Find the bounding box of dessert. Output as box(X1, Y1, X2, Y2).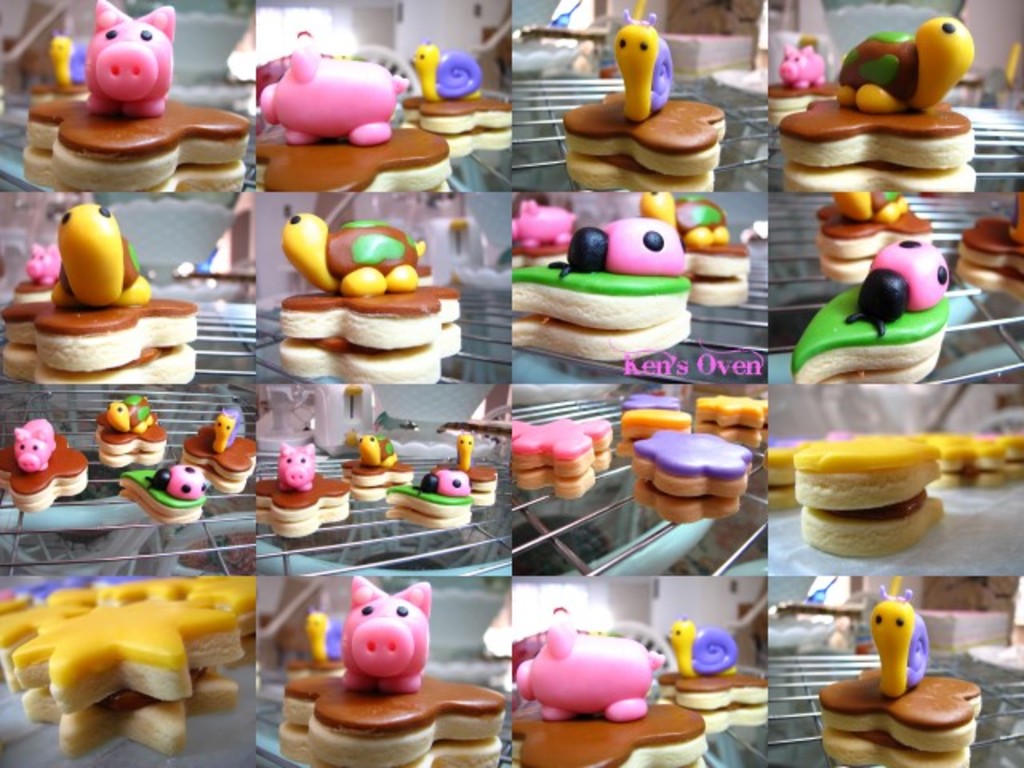
box(506, 190, 698, 336).
